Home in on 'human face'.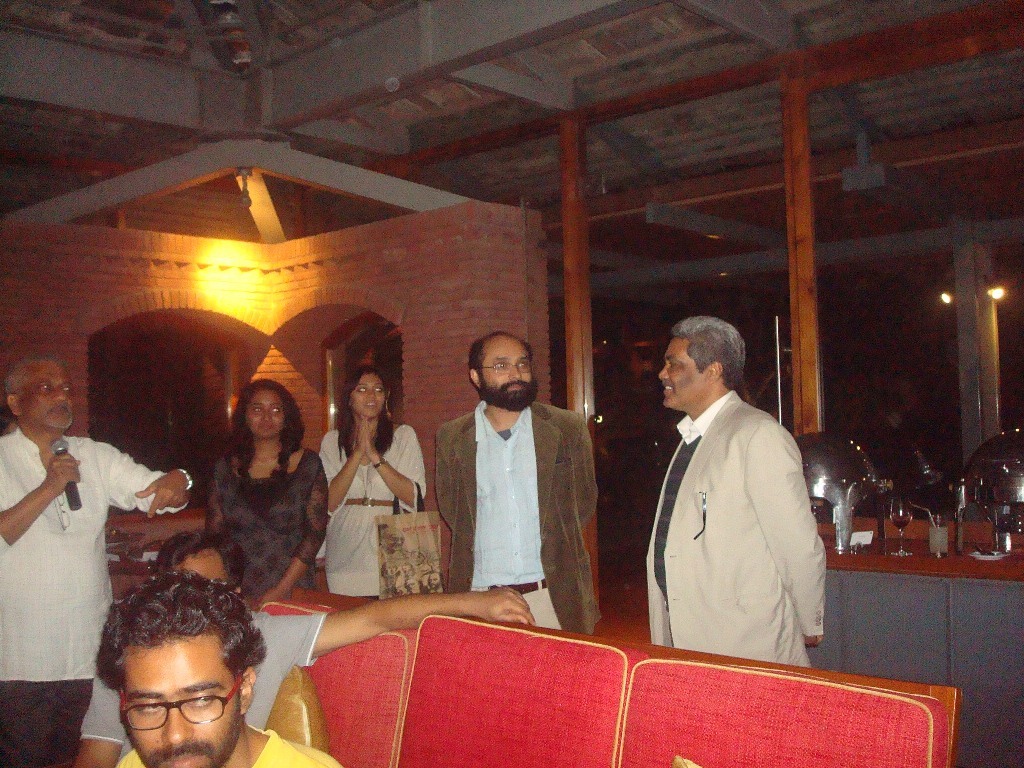
Homed in at Rect(17, 363, 74, 429).
